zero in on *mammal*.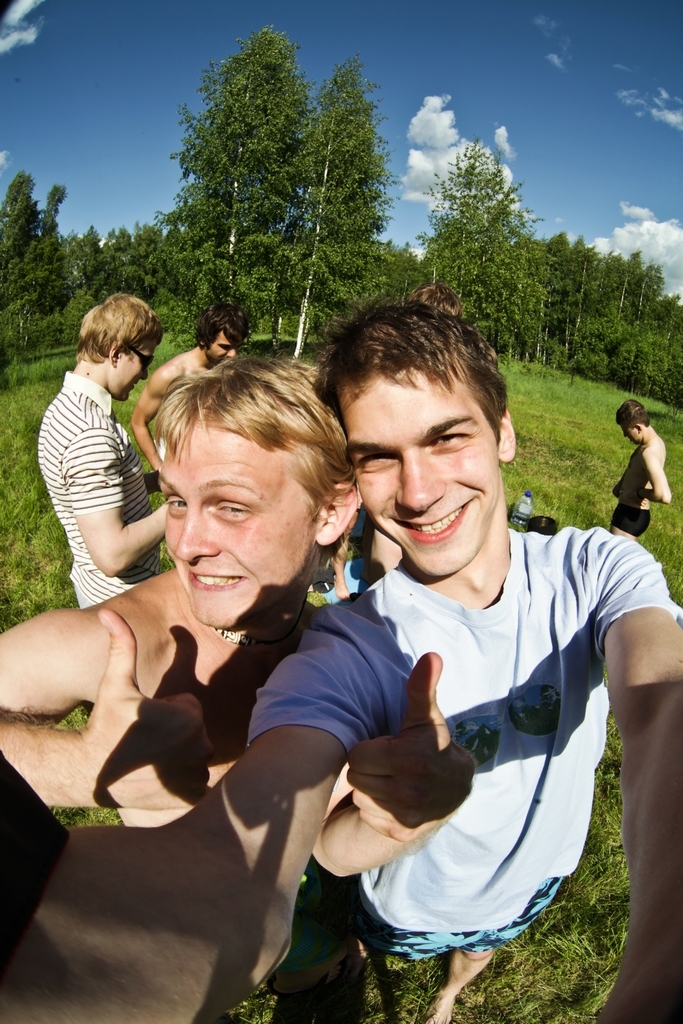
Zeroed in: pyautogui.locateOnScreen(131, 294, 252, 494).
